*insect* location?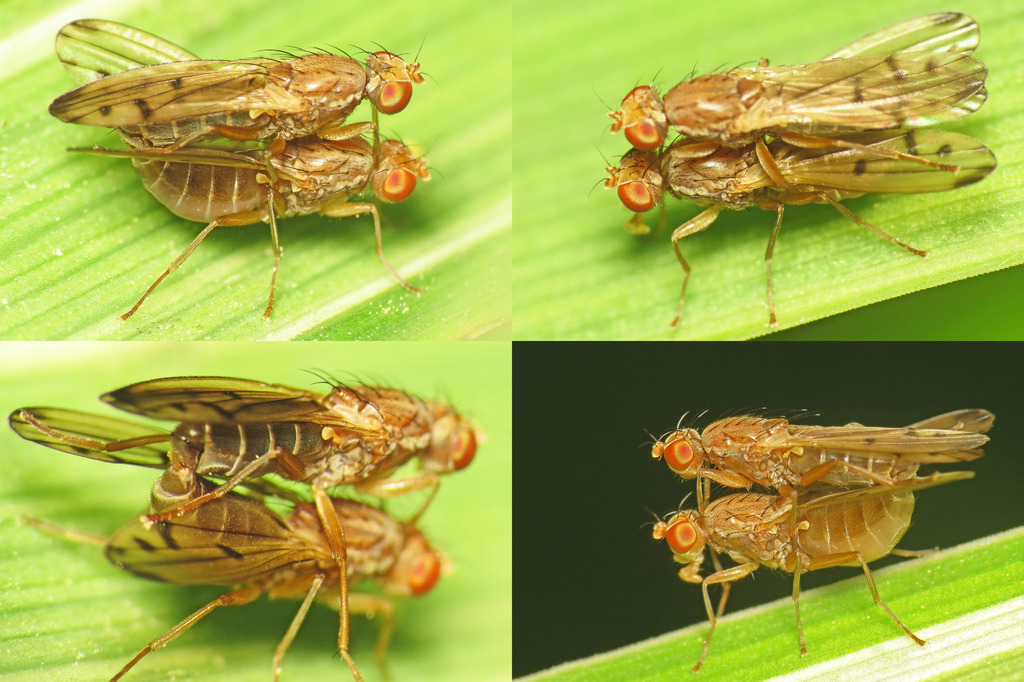
(11,368,483,681)
